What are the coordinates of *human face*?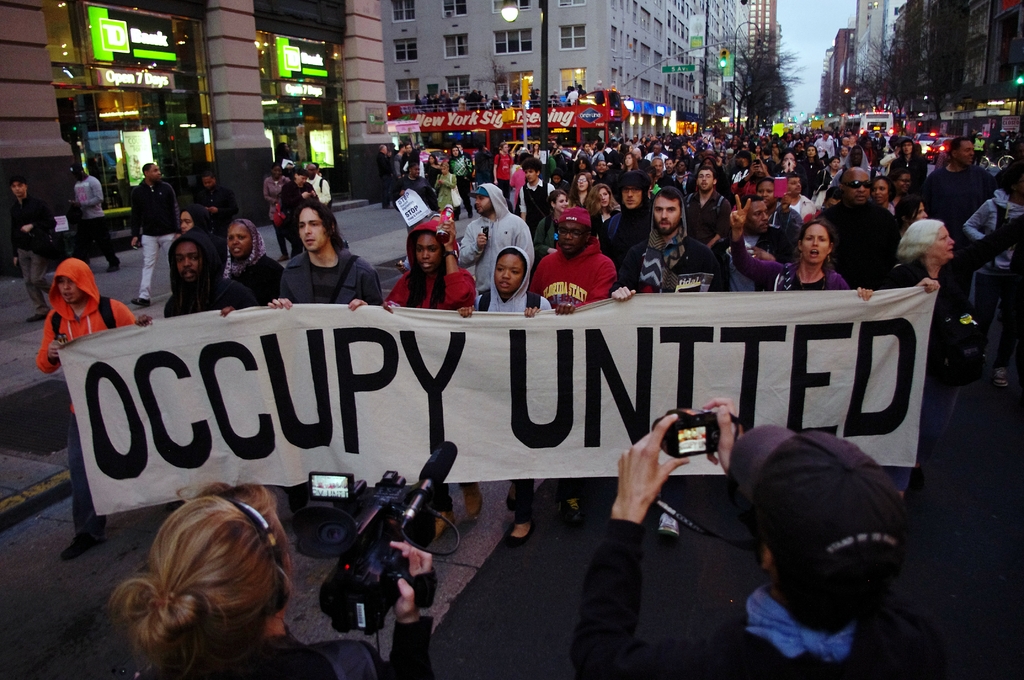
[left=872, top=179, right=888, bottom=202].
